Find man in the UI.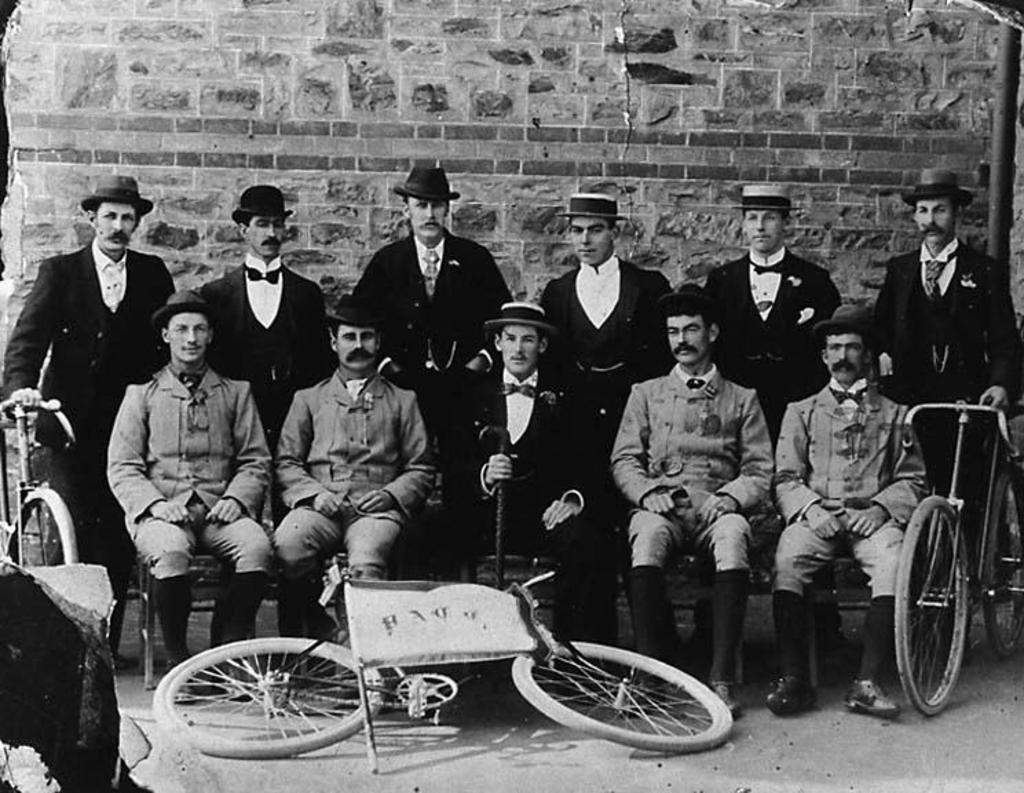
UI element at [278, 295, 440, 673].
